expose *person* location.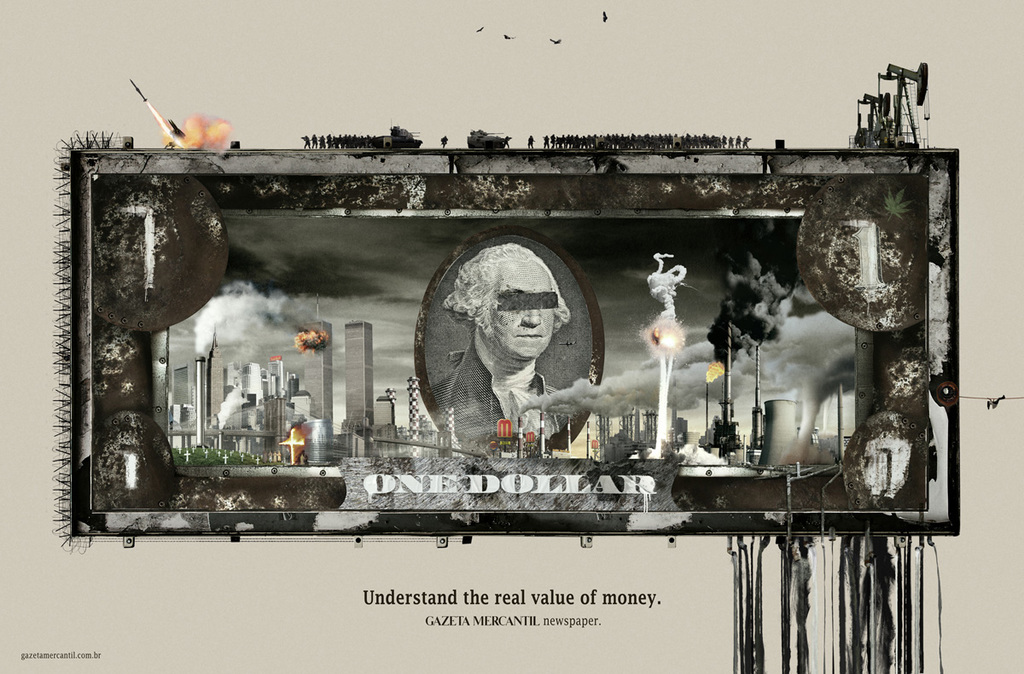
Exposed at bbox=[428, 245, 573, 456].
